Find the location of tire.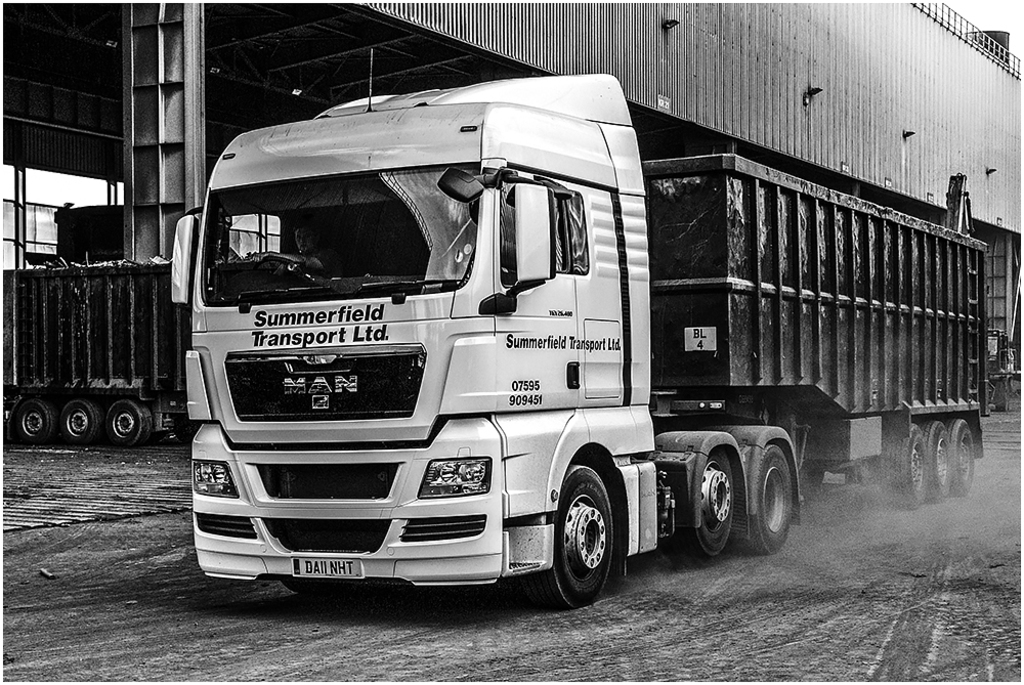
Location: region(104, 398, 153, 445).
